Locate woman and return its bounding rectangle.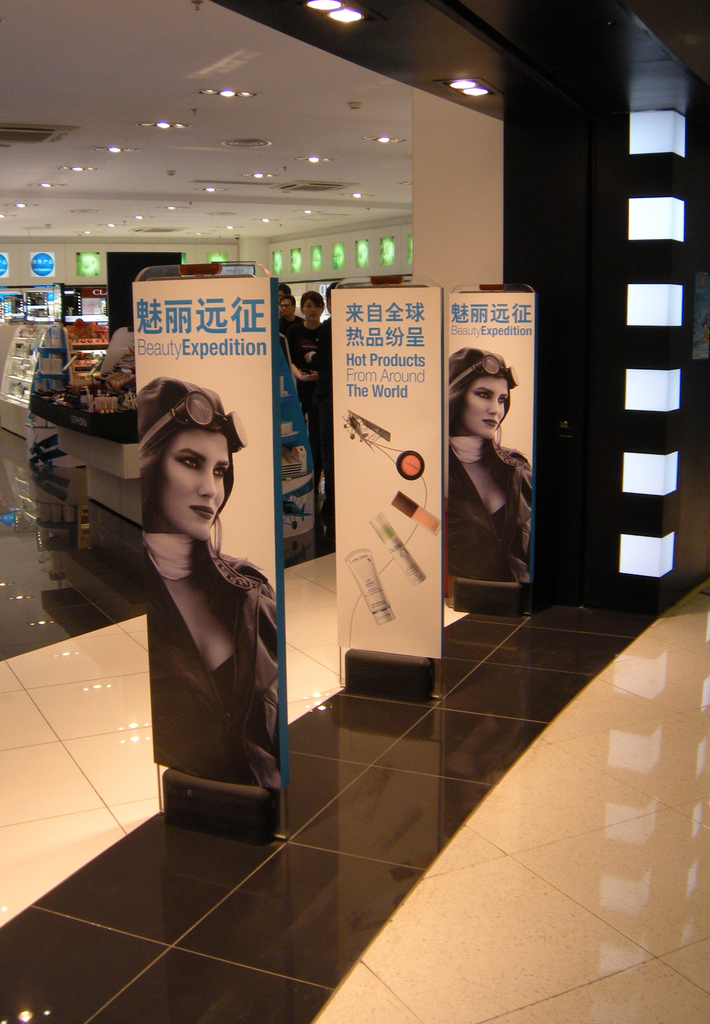
detection(444, 352, 551, 605).
